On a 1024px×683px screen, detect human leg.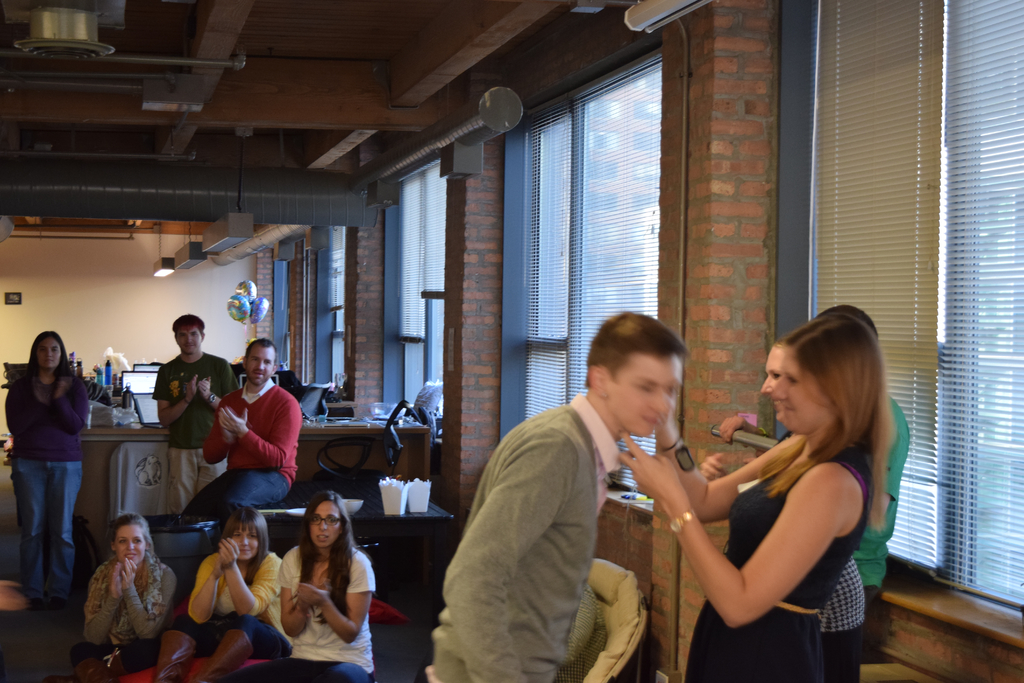
[left=44, top=457, right=83, bottom=613].
